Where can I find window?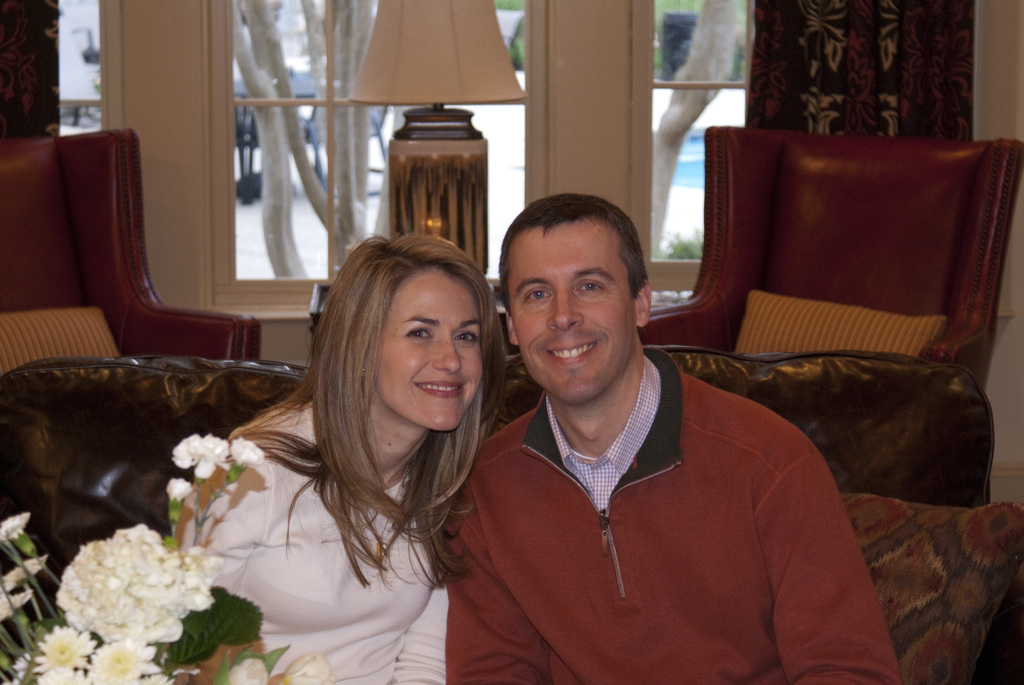
You can find it at l=0, t=0, r=104, b=144.
